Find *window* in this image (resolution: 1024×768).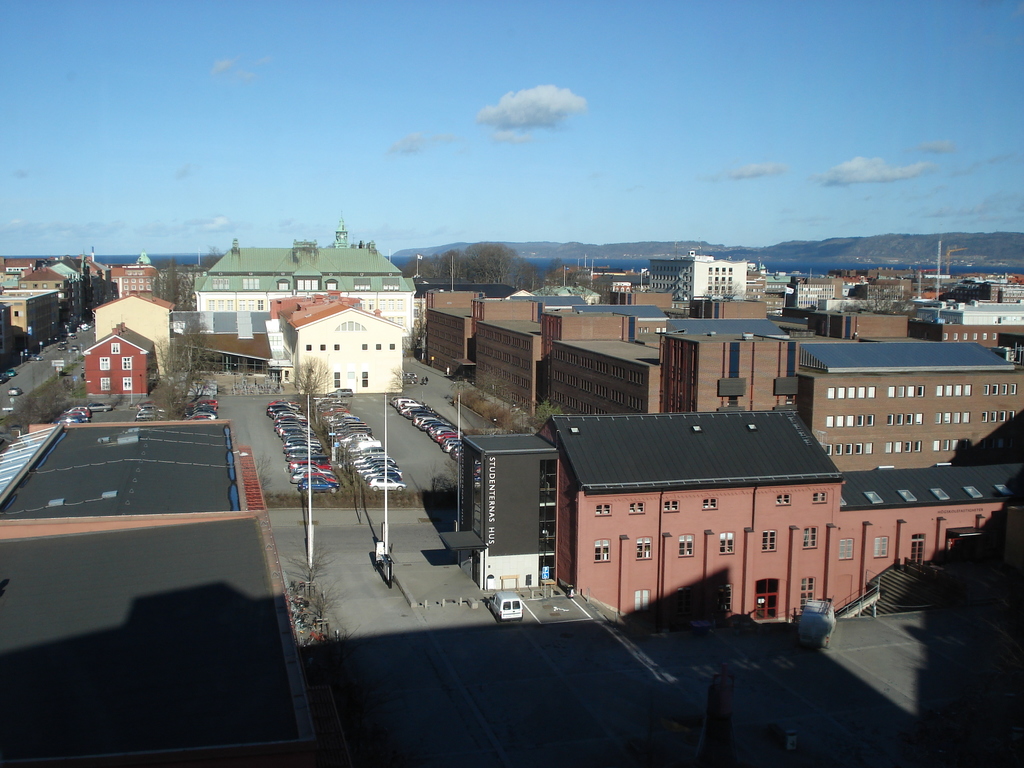
(111, 342, 120, 355).
